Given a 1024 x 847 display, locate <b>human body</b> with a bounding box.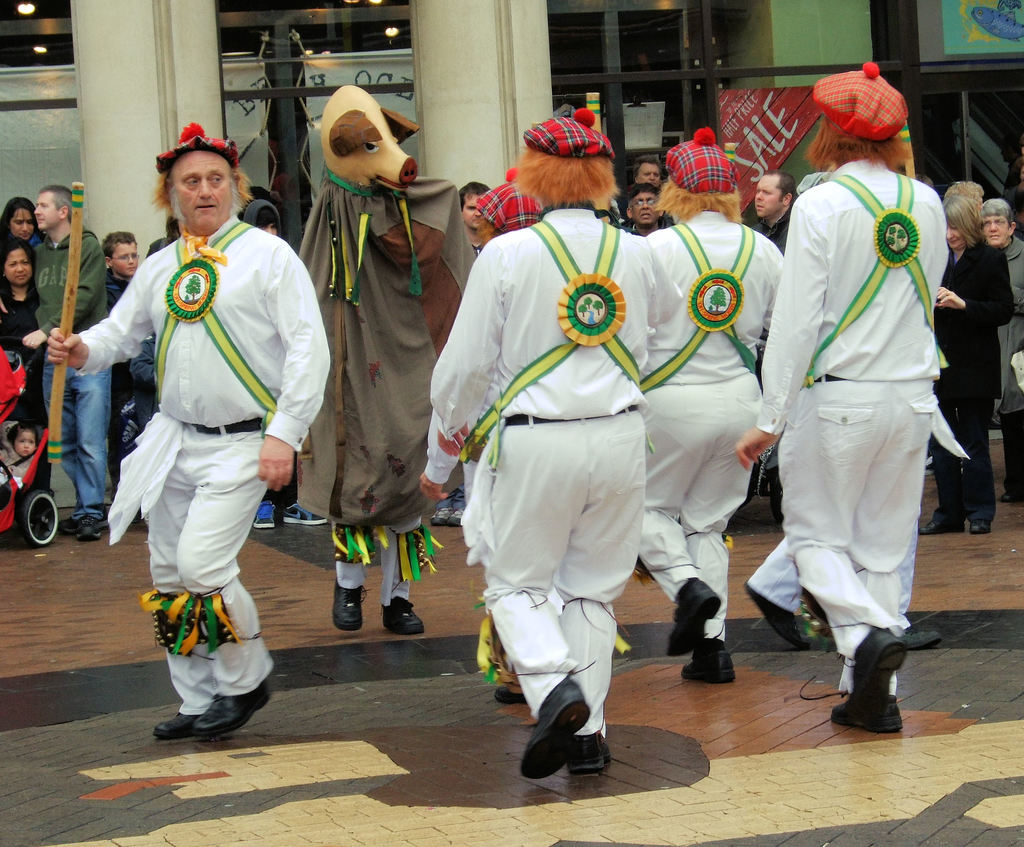
Located: pyautogui.locateOnScreen(0, 283, 49, 491).
